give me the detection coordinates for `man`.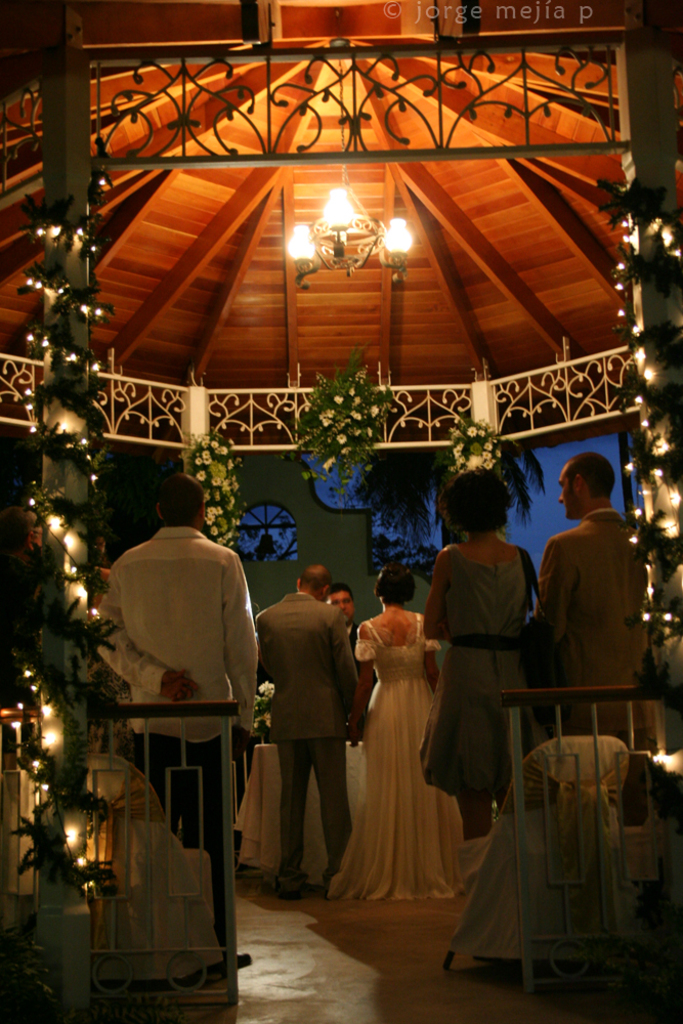
[x1=252, y1=564, x2=366, y2=896].
